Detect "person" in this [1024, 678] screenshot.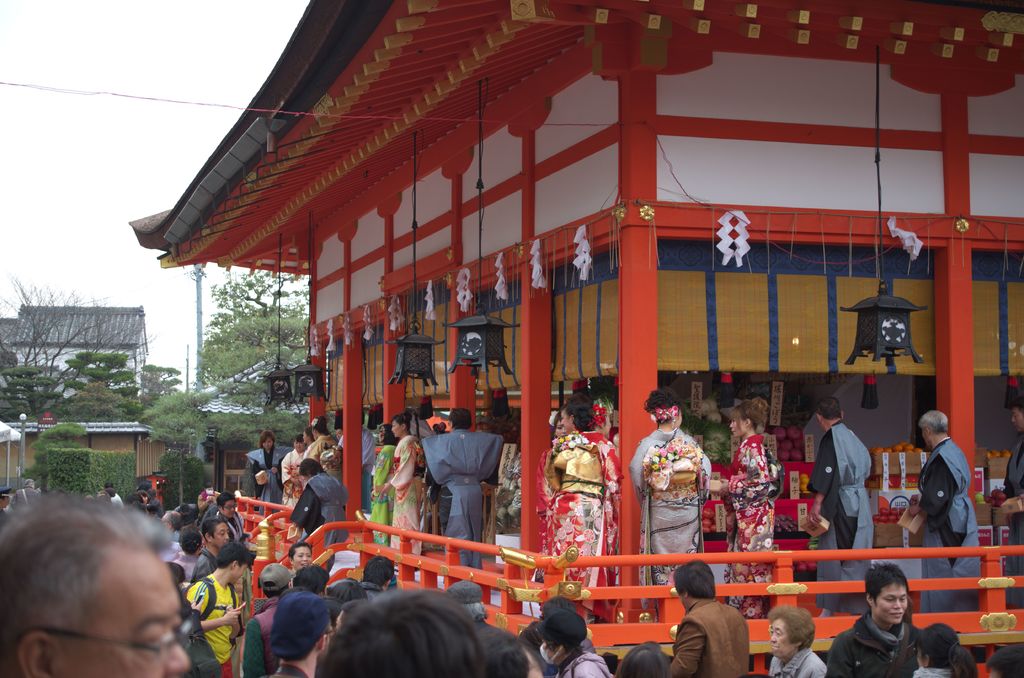
Detection: locate(291, 461, 352, 542).
